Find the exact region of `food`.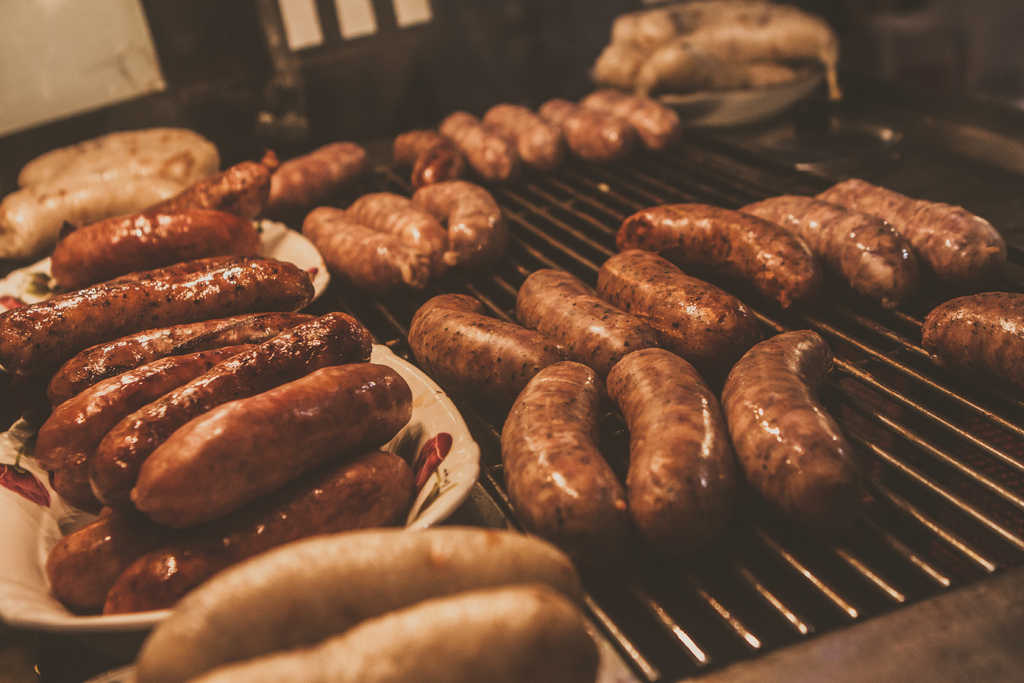
Exact region: bbox(196, 584, 598, 682).
